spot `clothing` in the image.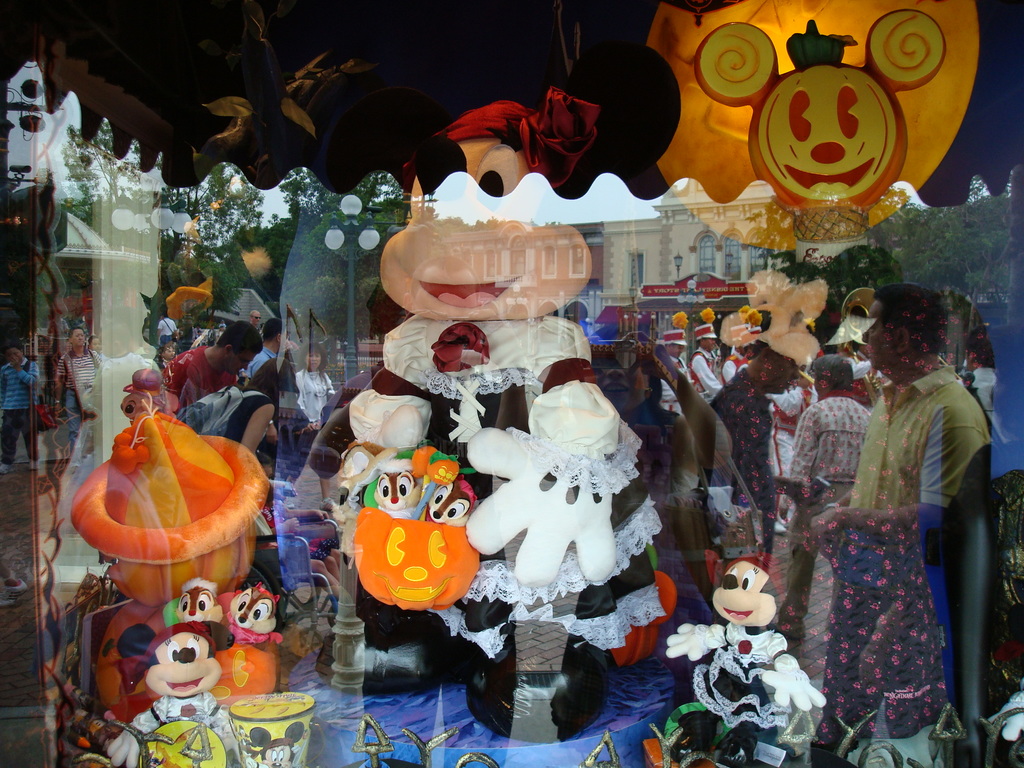
`clothing` found at Rect(659, 355, 690, 415).
